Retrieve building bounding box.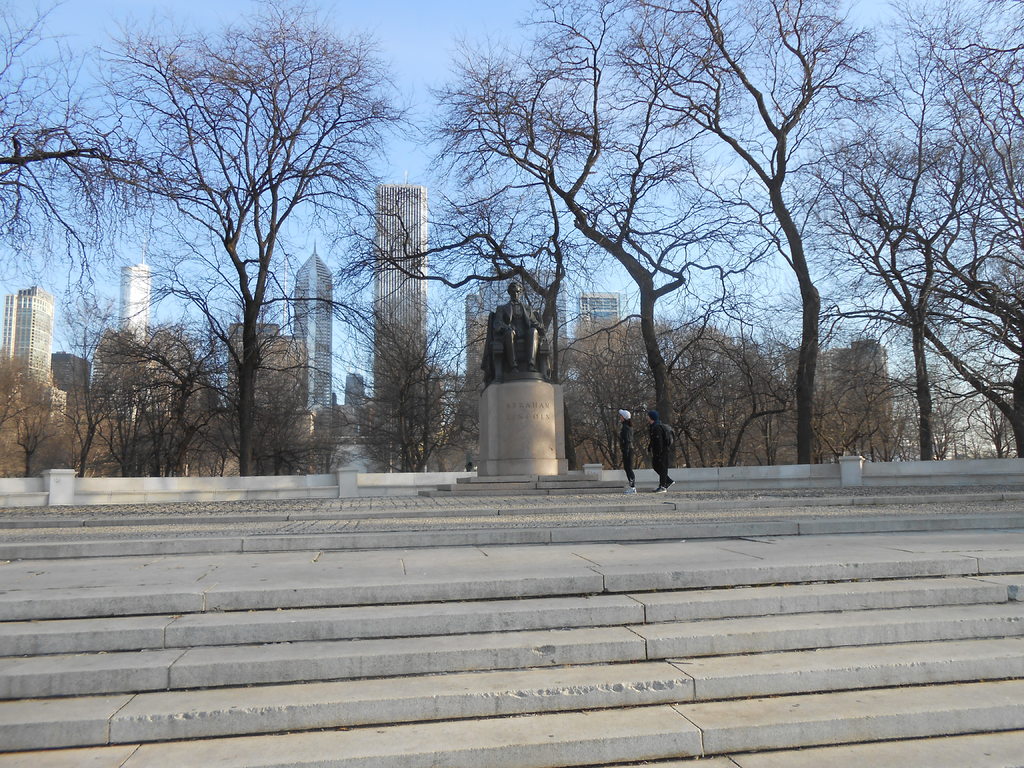
Bounding box: 783:335:887:451.
